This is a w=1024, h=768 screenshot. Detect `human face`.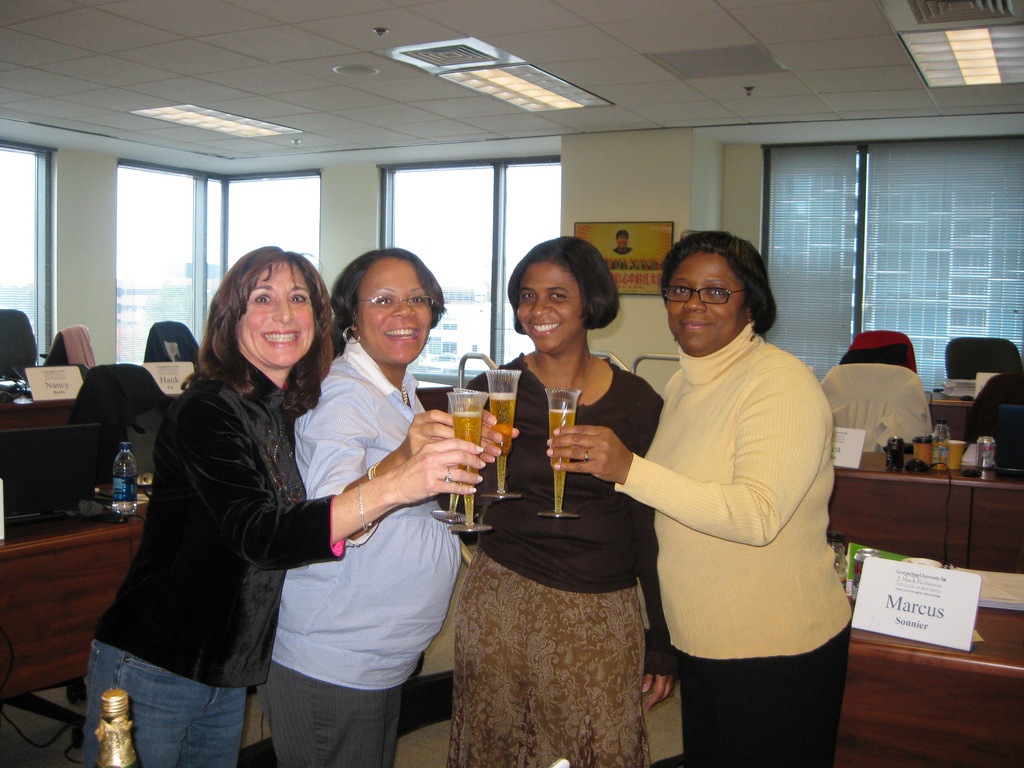
239 263 314 368.
